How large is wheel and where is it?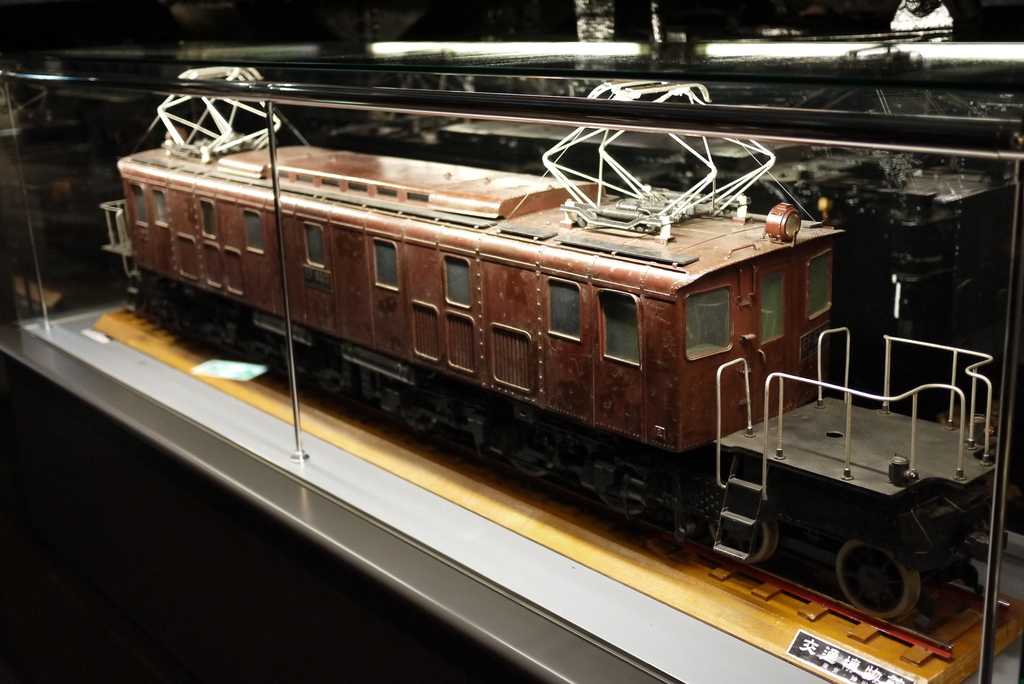
Bounding box: 600, 456, 644, 516.
